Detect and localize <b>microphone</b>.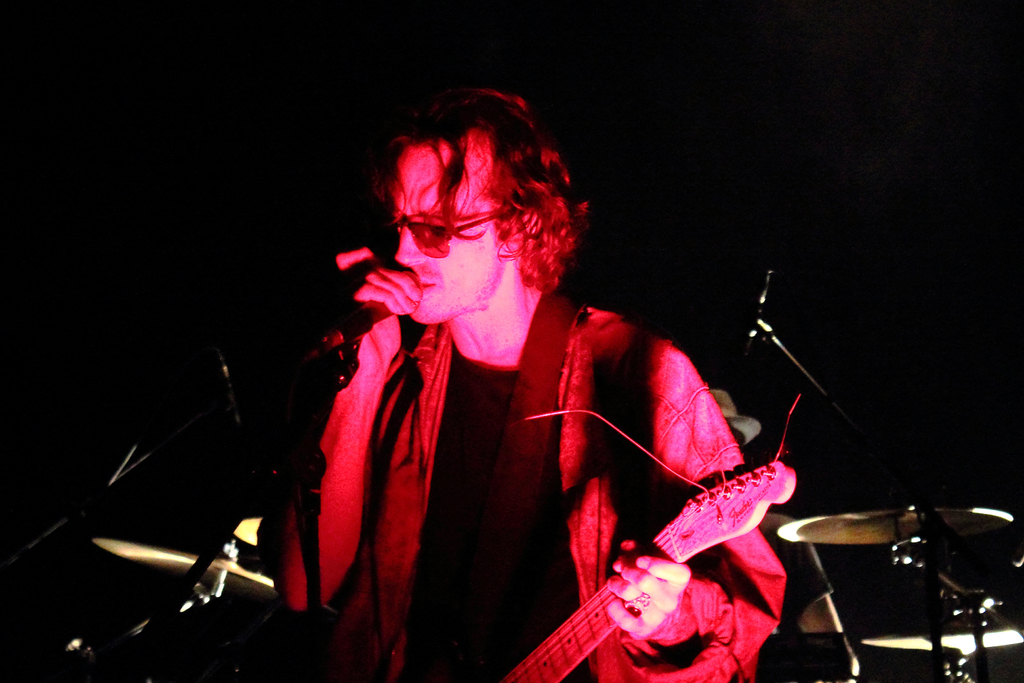
Localized at rect(303, 266, 428, 357).
